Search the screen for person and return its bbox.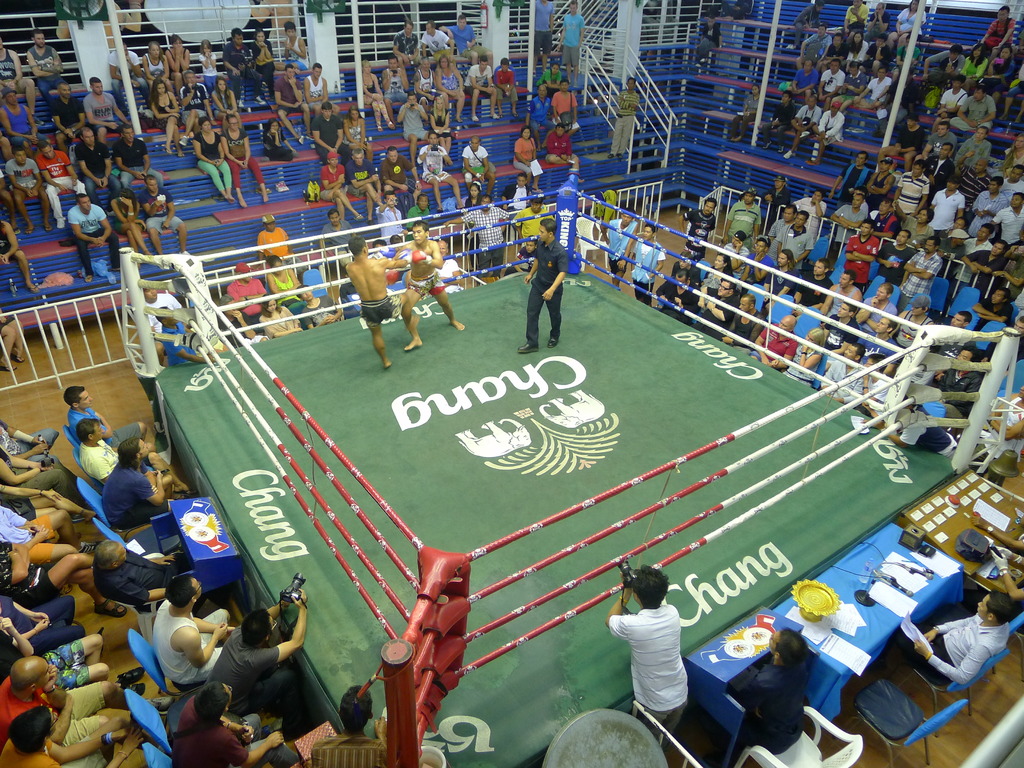
Found: (765, 201, 797, 253).
